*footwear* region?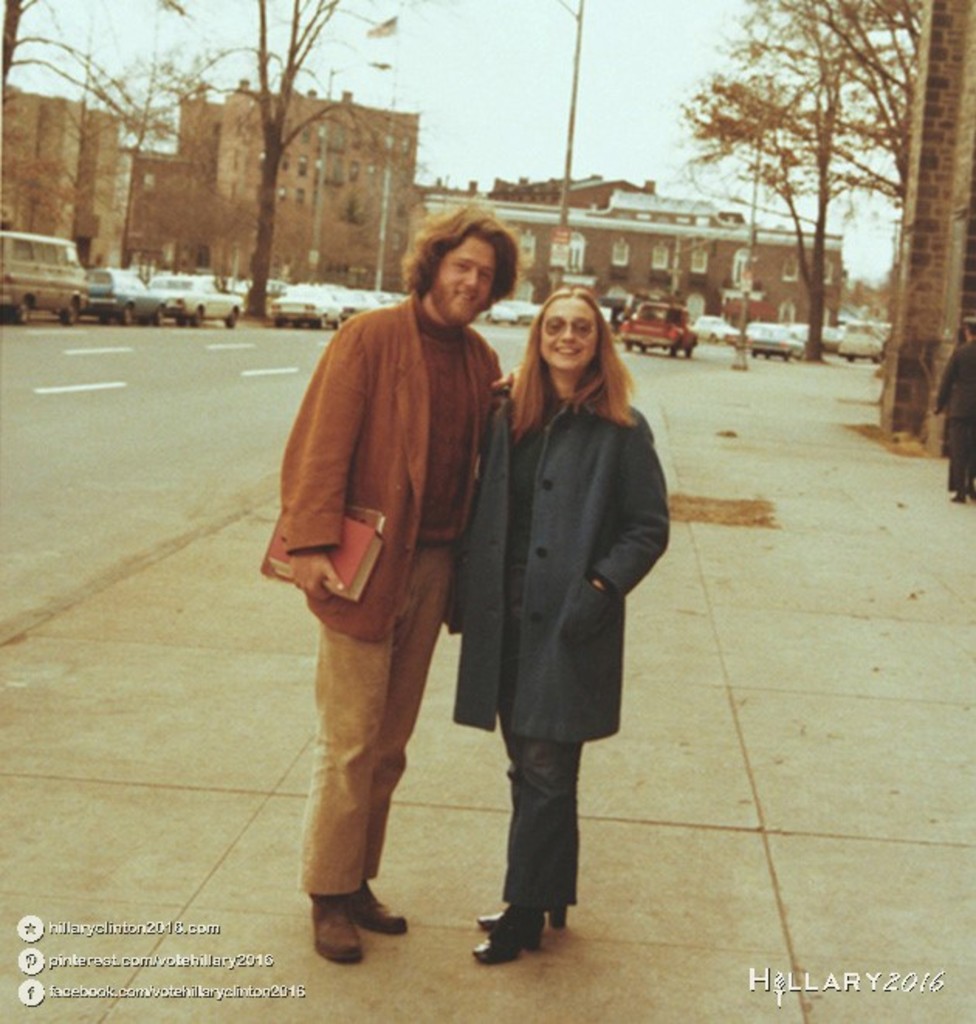
x1=482, y1=911, x2=499, y2=933
